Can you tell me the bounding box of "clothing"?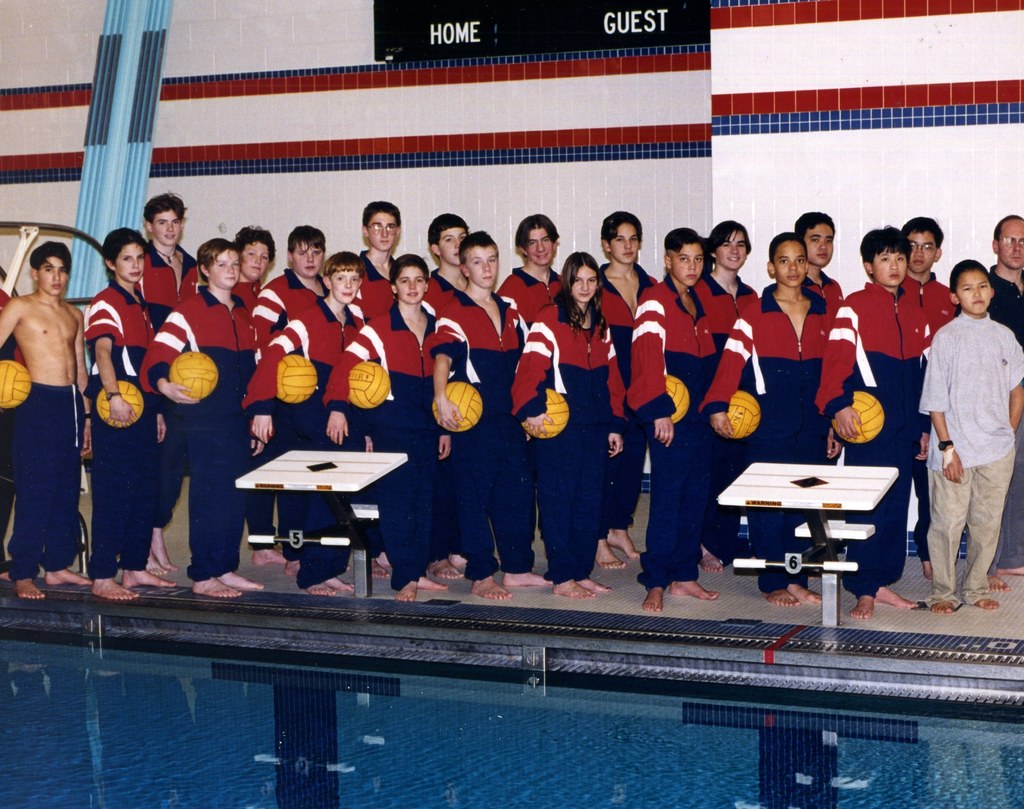
[85, 284, 167, 572].
